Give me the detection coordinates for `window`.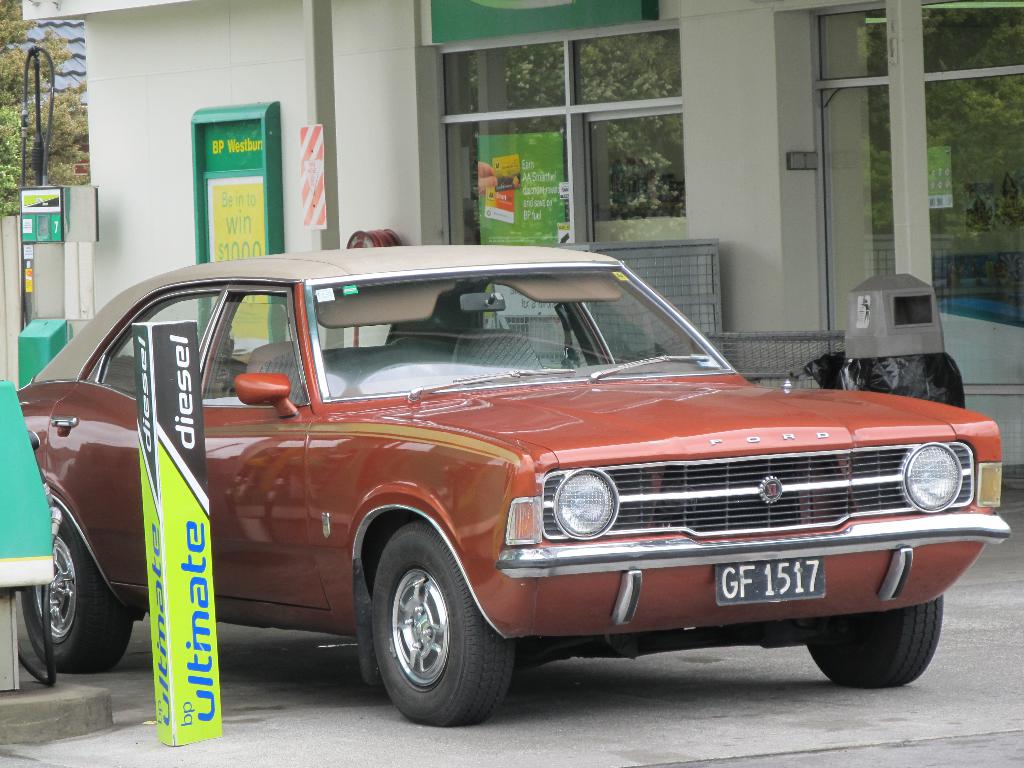
box=[809, 0, 1018, 353].
